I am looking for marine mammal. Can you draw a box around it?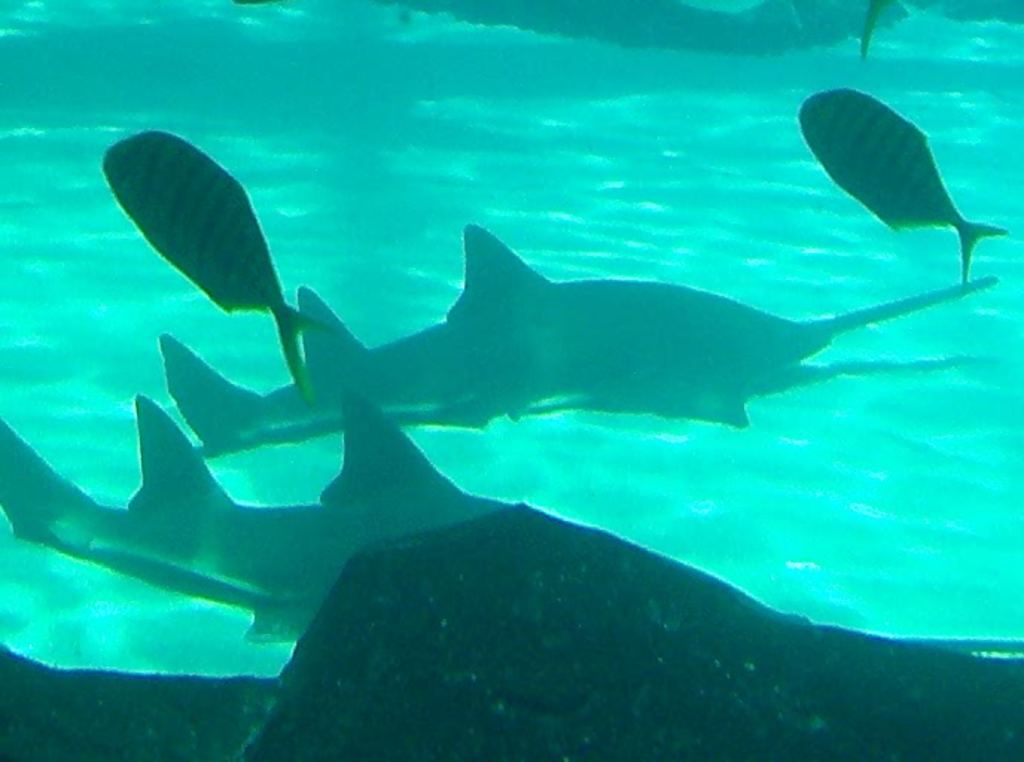
Sure, the bounding box is locate(129, 167, 1008, 464).
